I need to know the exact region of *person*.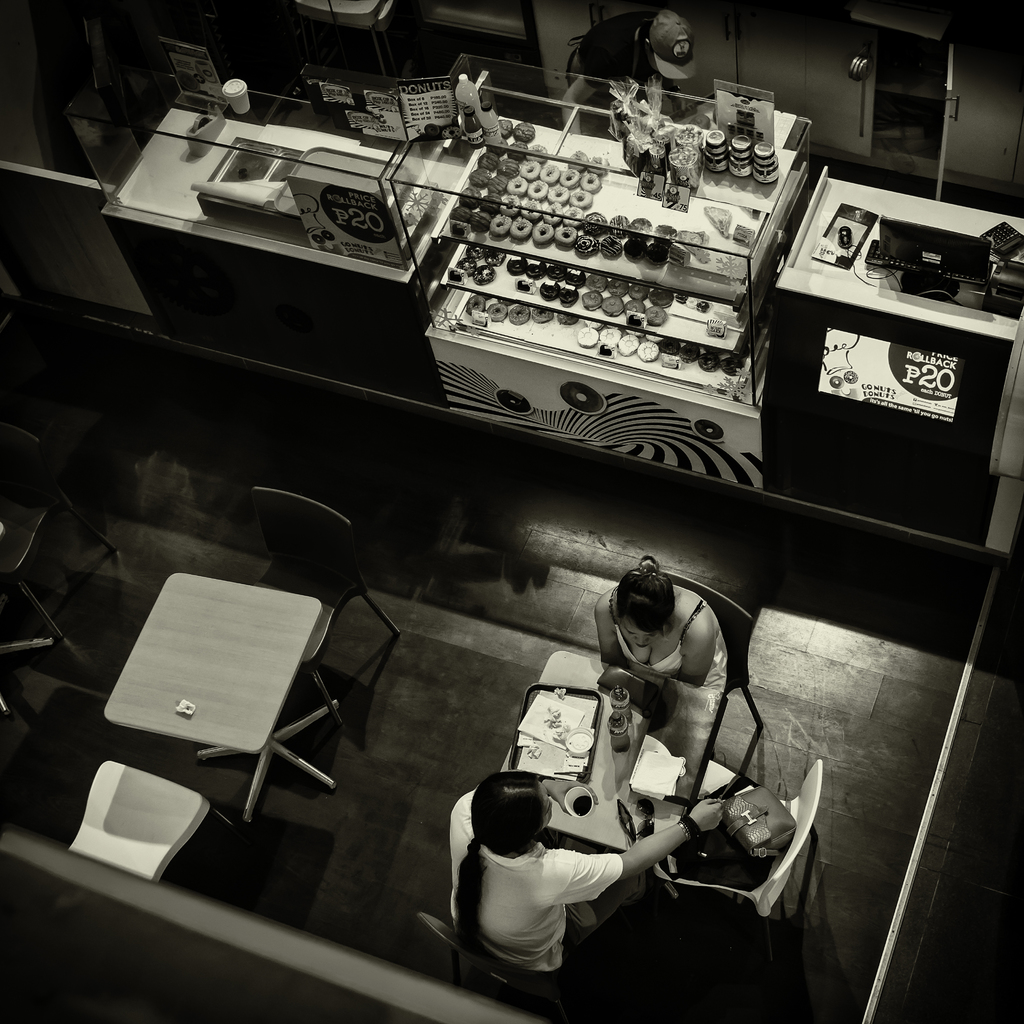
Region: <region>592, 554, 730, 704</region>.
